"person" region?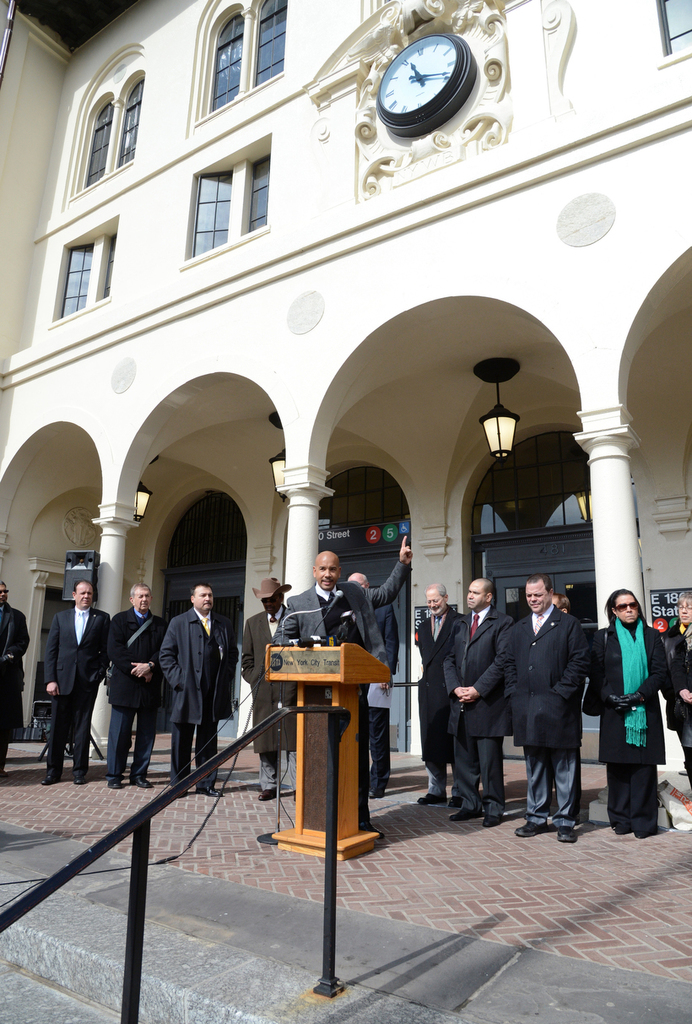
bbox=[439, 577, 516, 831]
